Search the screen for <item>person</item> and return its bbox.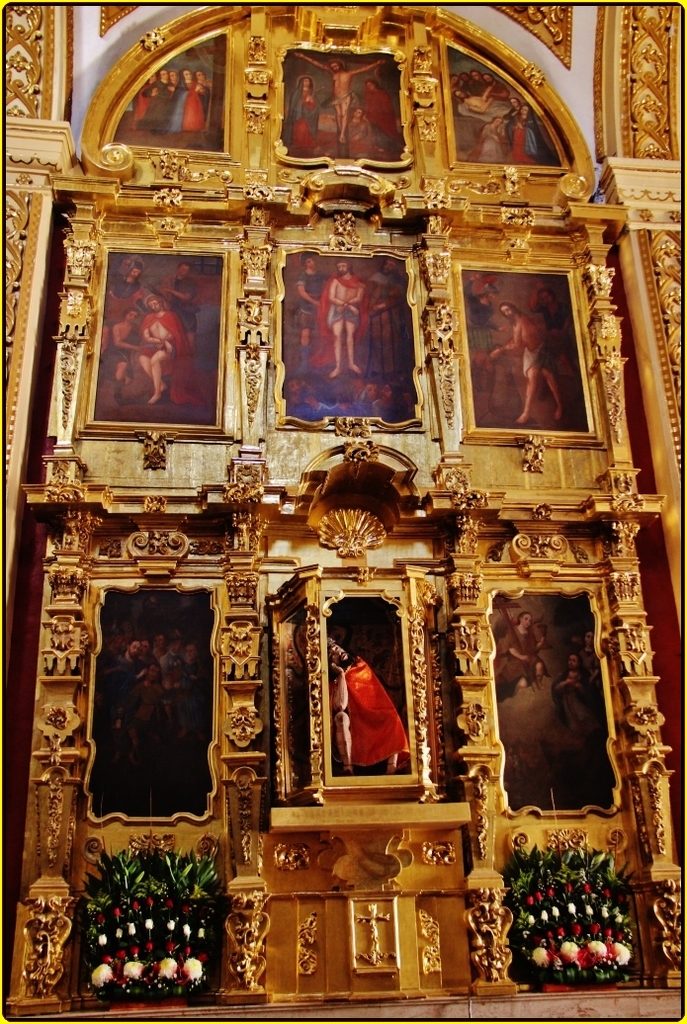
Found: box(325, 637, 401, 778).
